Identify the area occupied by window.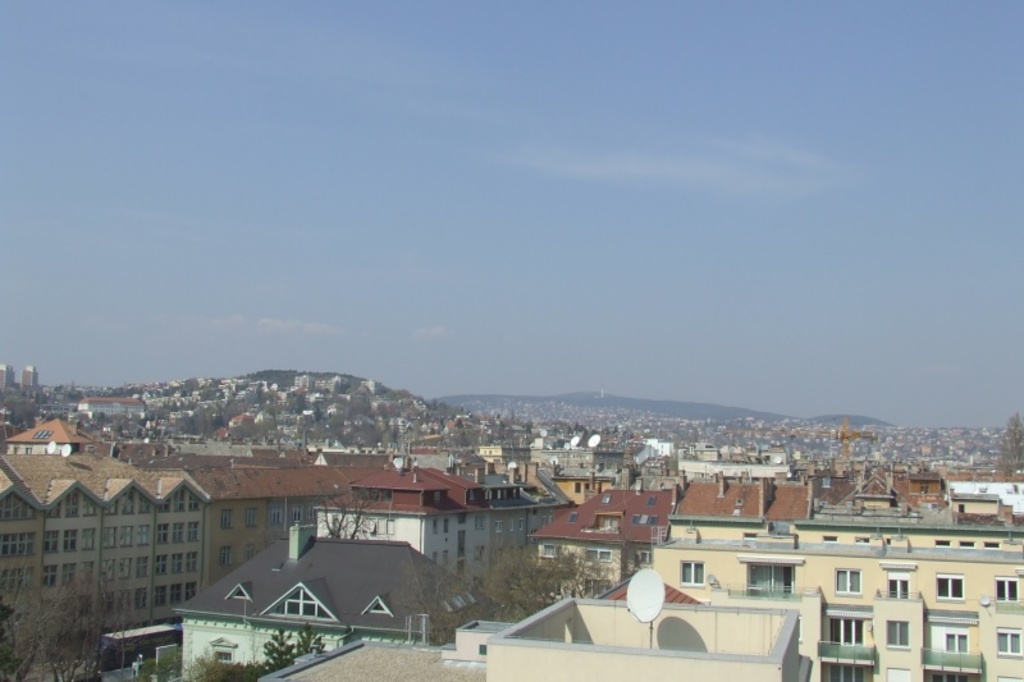
Area: left=219, top=545, right=230, bottom=568.
